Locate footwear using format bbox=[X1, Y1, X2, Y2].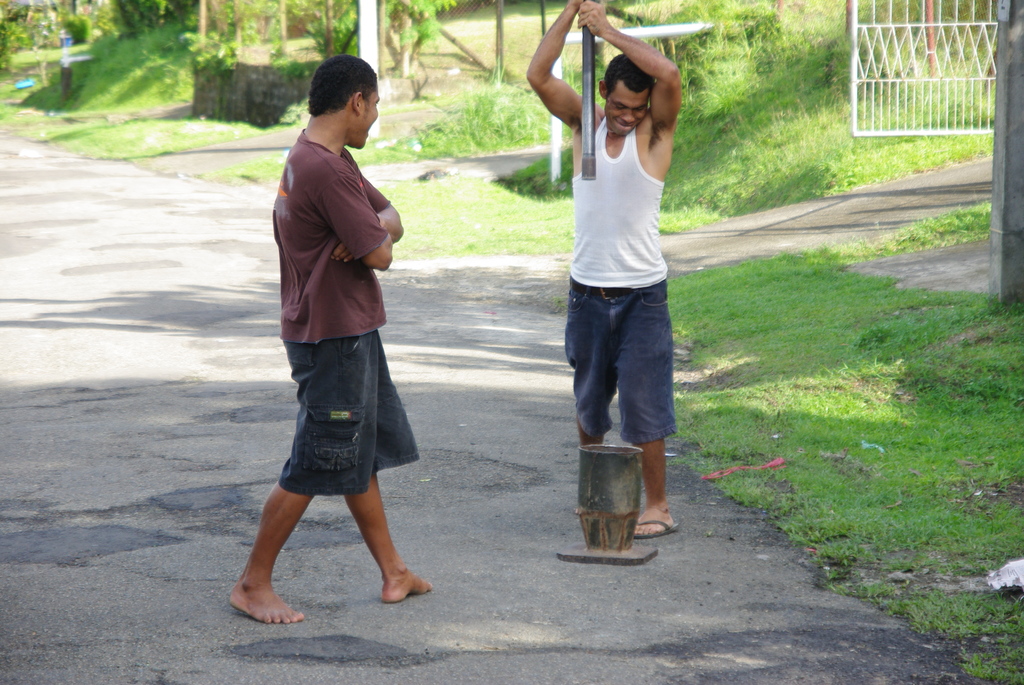
bbox=[631, 519, 679, 540].
